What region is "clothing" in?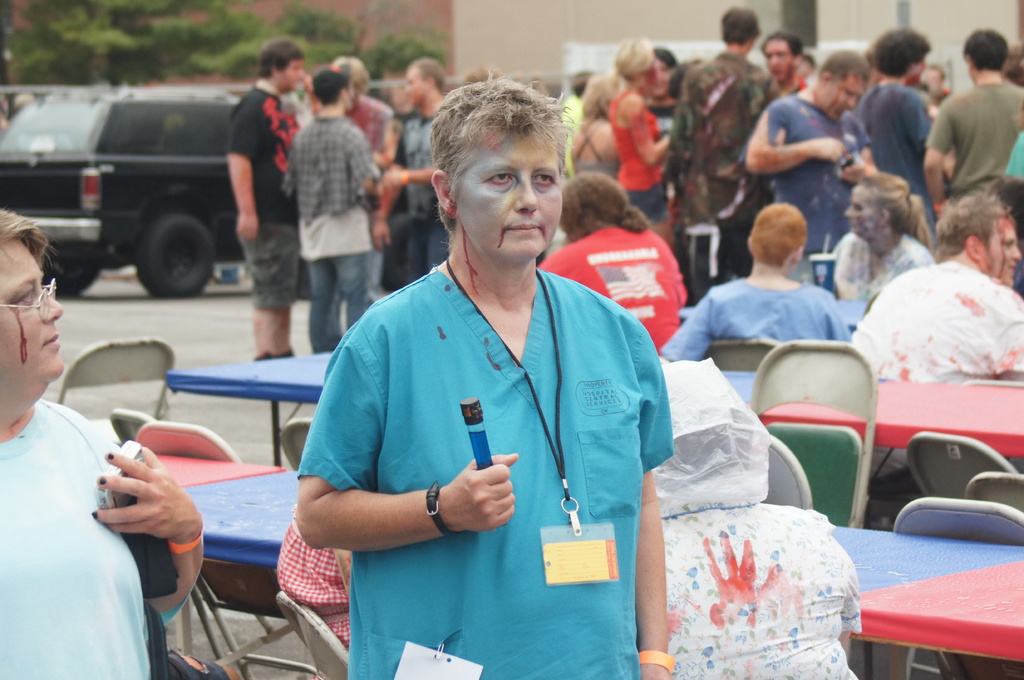
detection(670, 273, 851, 407).
